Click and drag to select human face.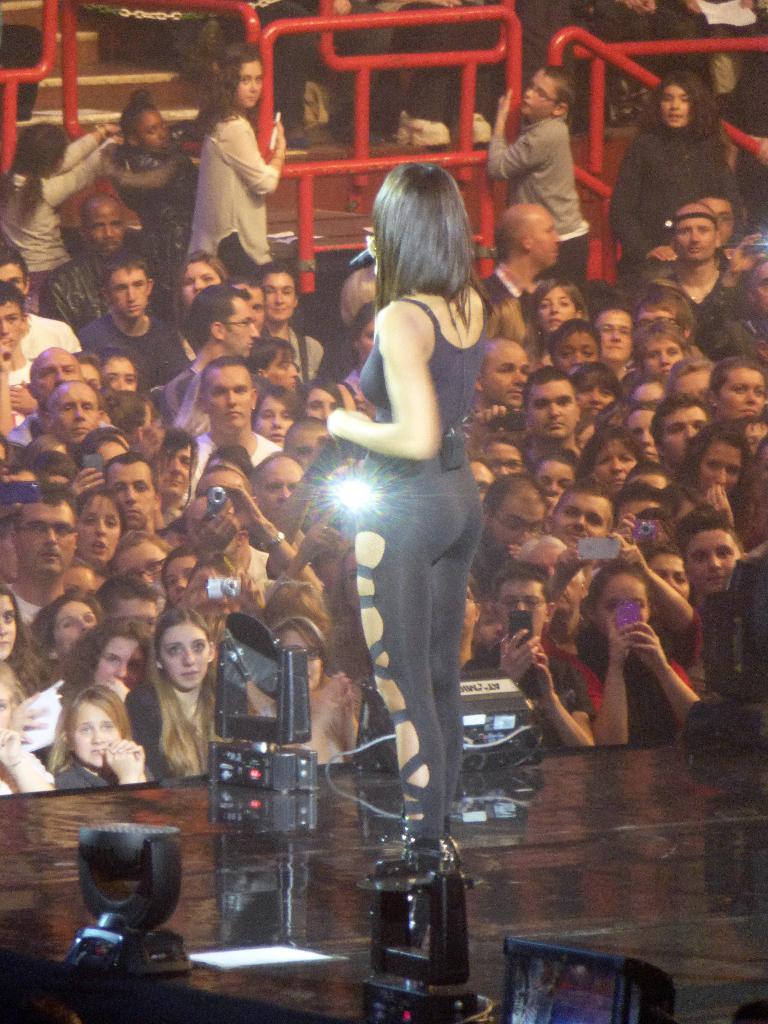
Selection: 237:60:263:115.
